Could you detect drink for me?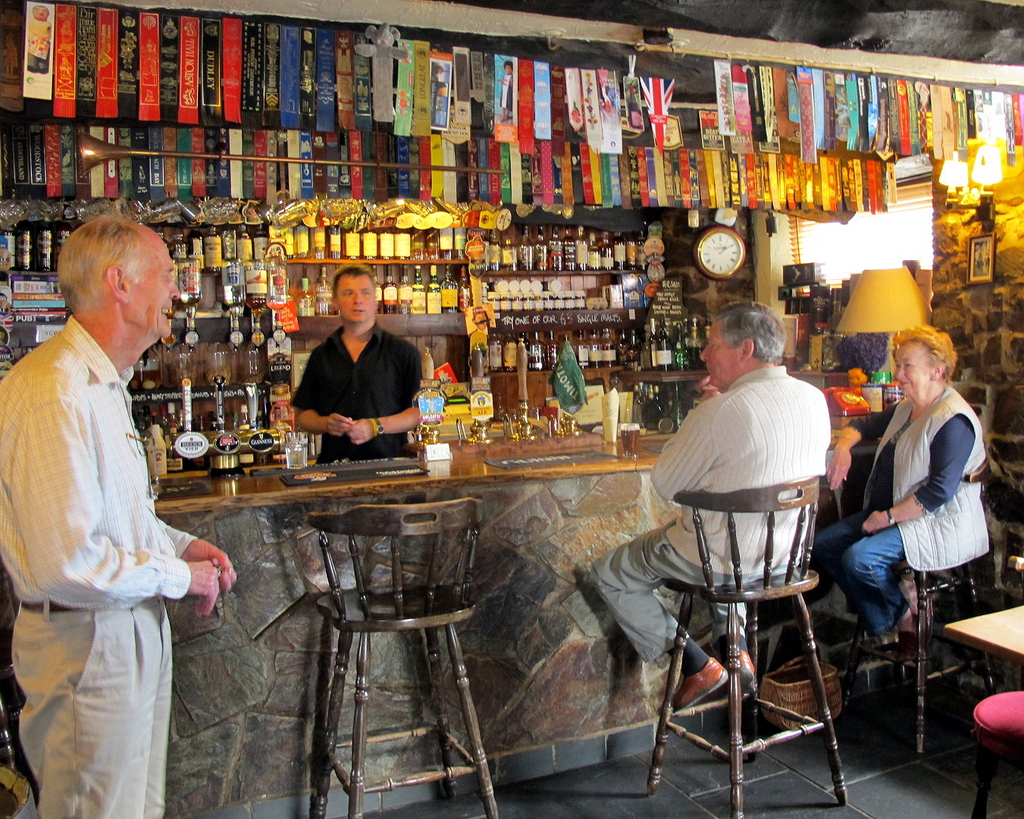
Detection result: detection(165, 306, 174, 344).
